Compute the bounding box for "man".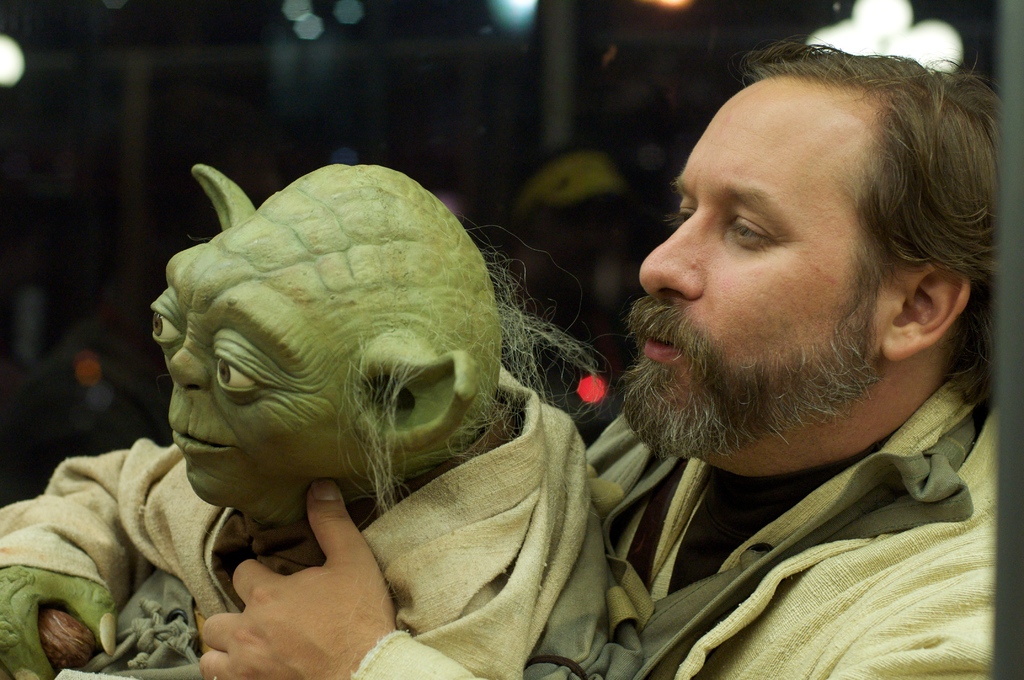
<region>196, 35, 1002, 679</region>.
